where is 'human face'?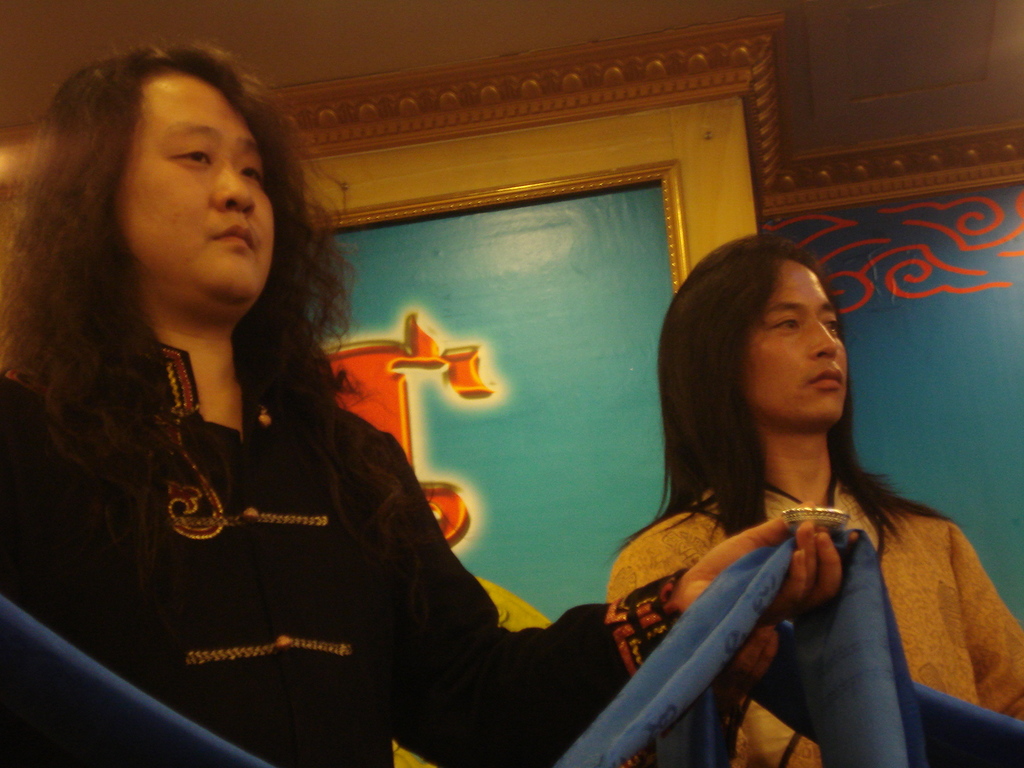
<box>743,258,854,424</box>.
